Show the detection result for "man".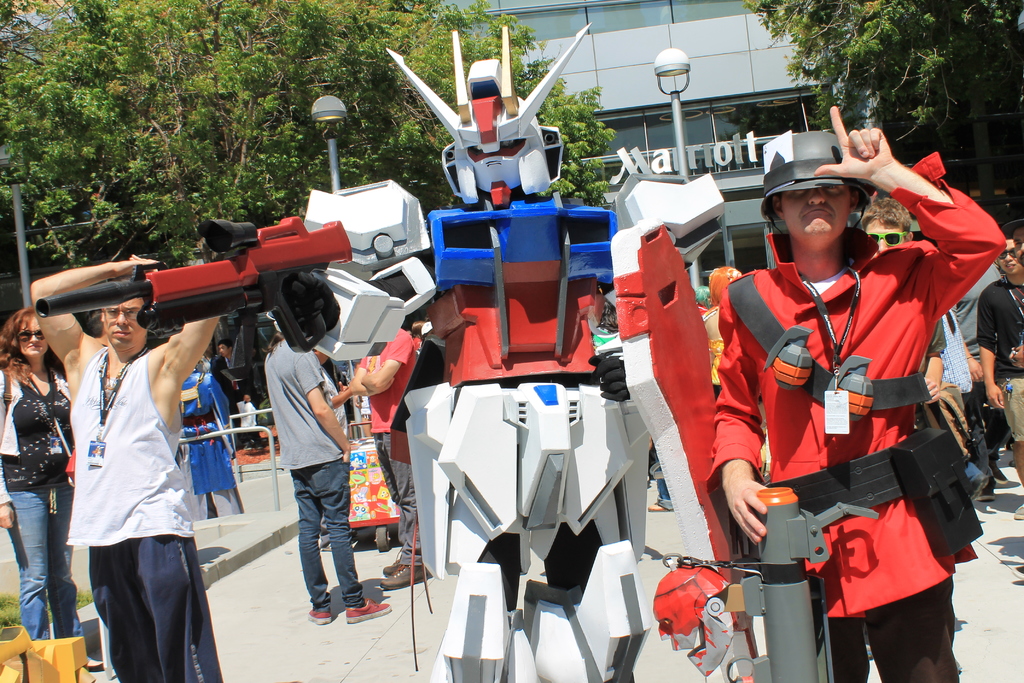
699/104/1009/682.
